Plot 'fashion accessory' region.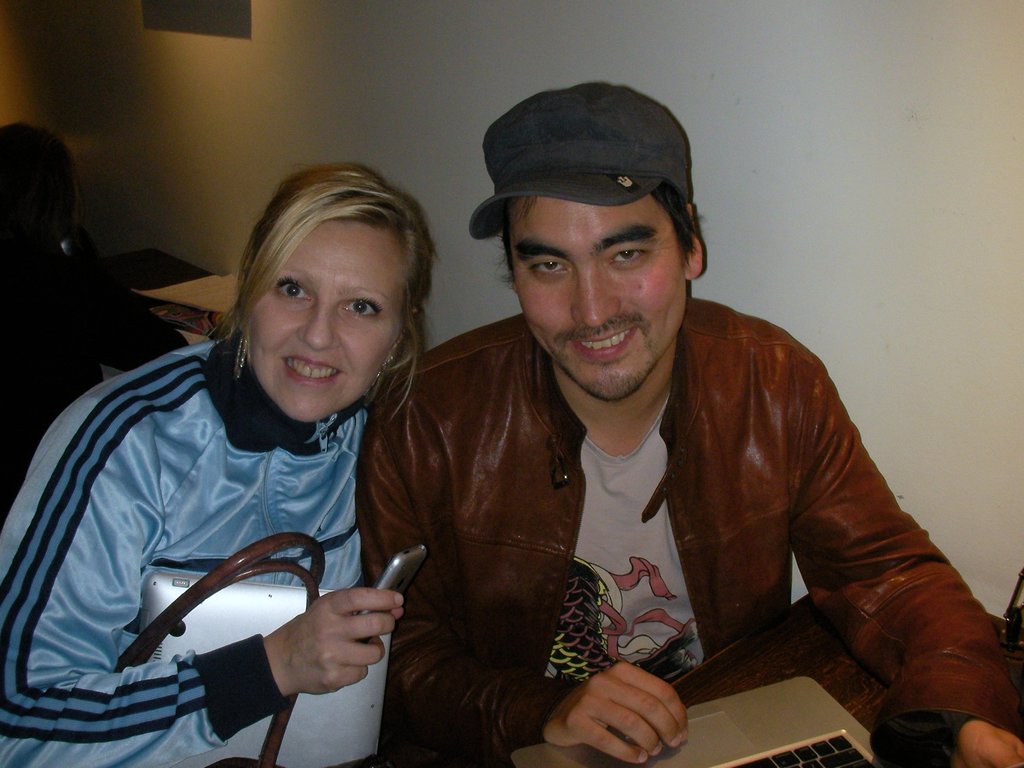
Plotted at (110, 529, 326, 767).
